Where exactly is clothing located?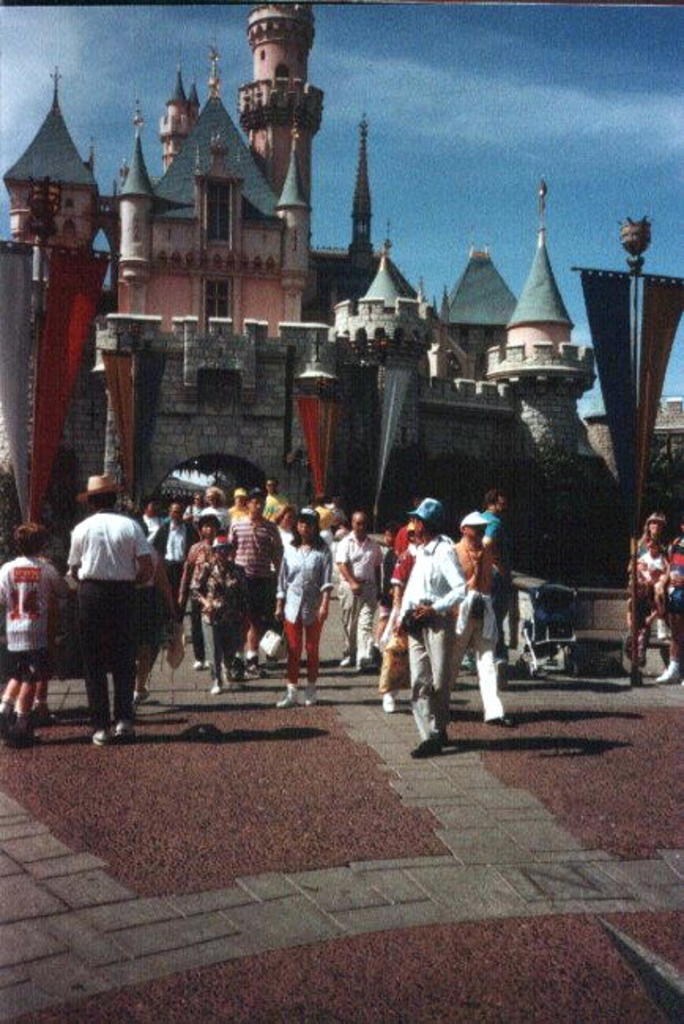
Its bounding box is region(50, 482, 178, 707).
